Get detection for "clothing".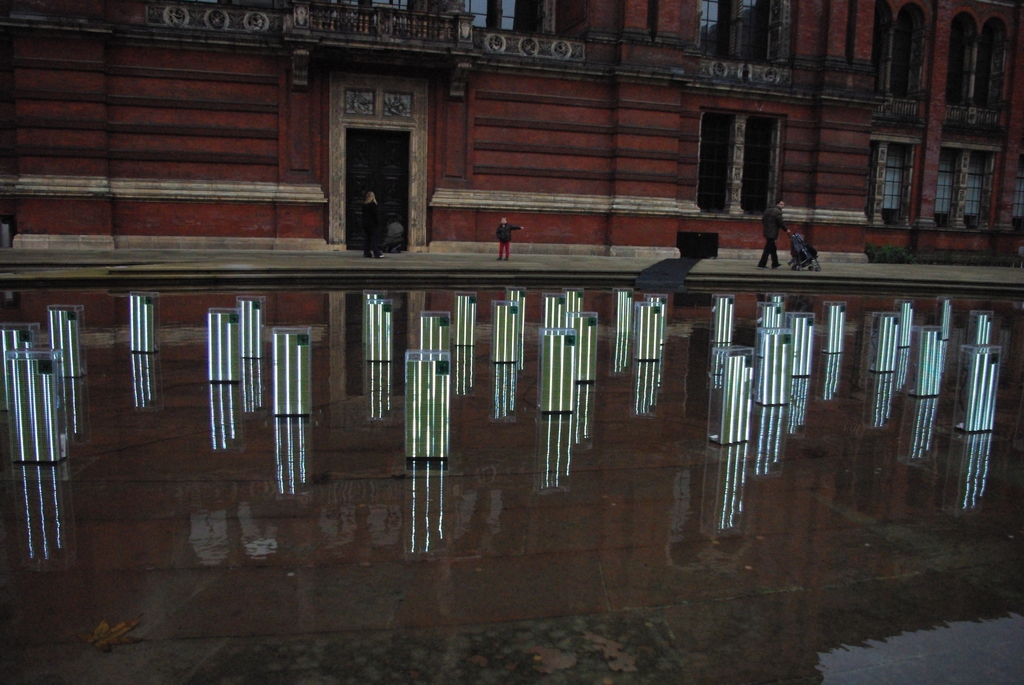
Detection: region(359, 199, 385, 253).
